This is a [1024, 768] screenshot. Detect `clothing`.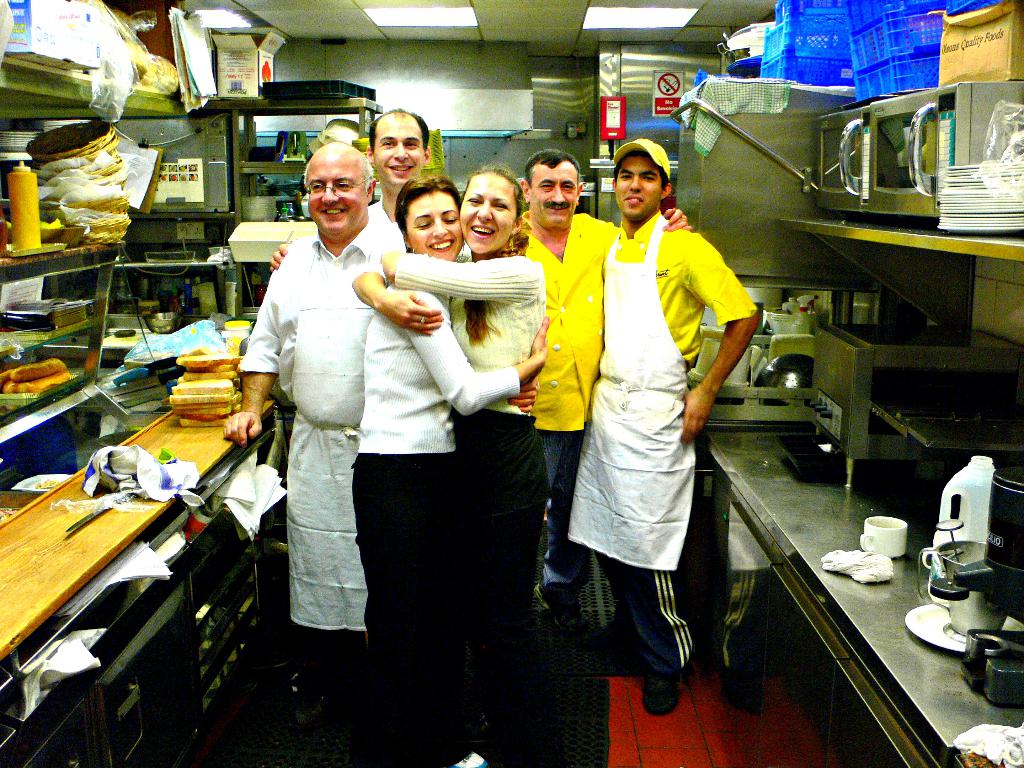
bbox(520, 212, 622, 575).
